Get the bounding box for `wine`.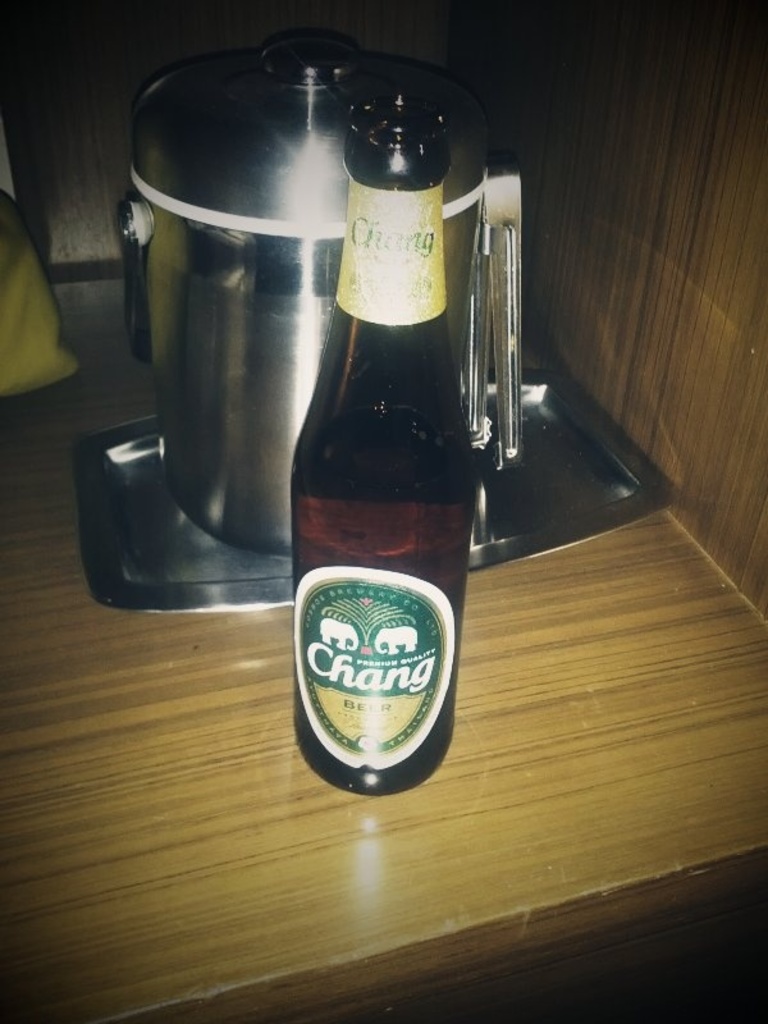
(271, 104, 488, 833).
